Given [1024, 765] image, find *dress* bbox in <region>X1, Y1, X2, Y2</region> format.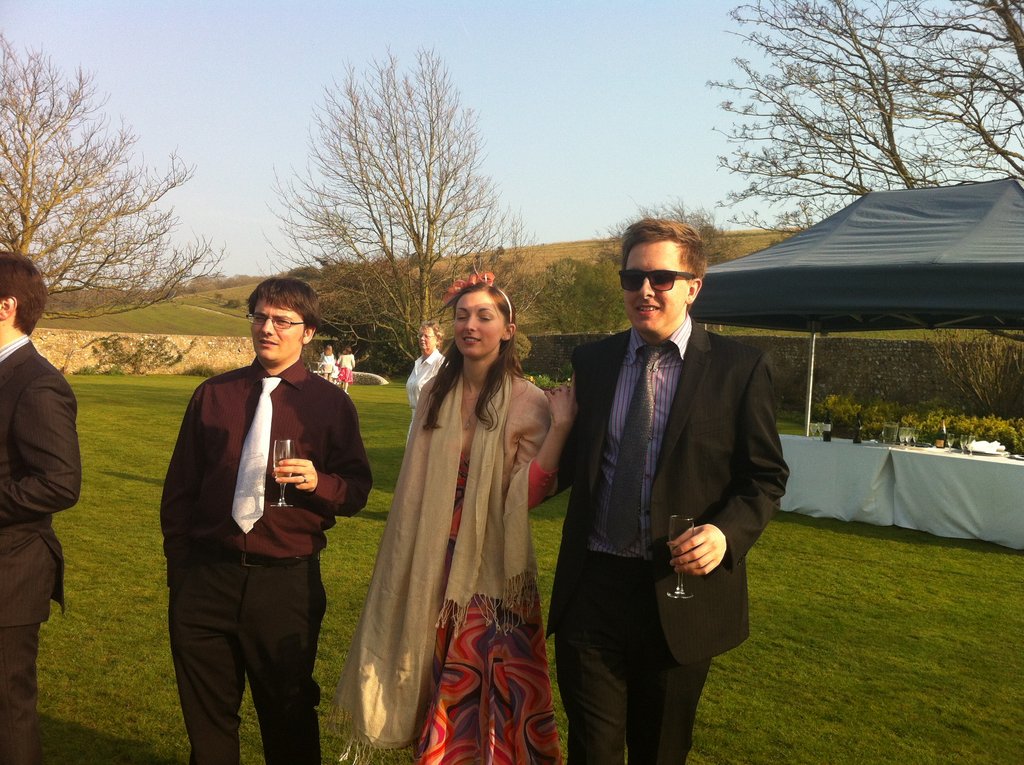
<region>325, 368, 575, 764</region>.
